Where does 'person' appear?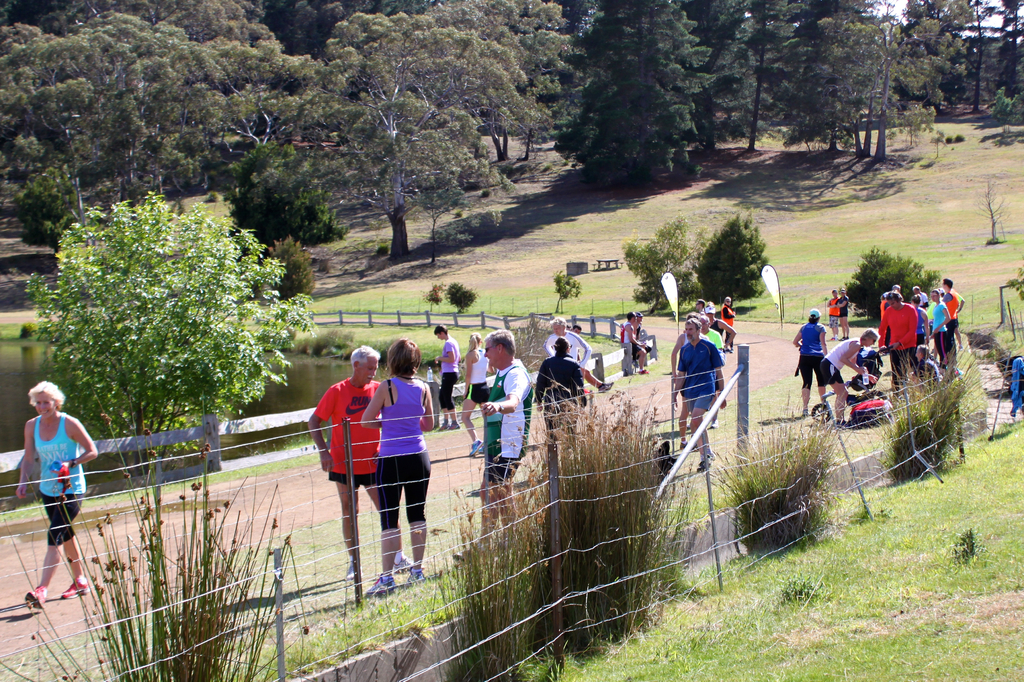
Appears at (552, 315, 609, 391).
